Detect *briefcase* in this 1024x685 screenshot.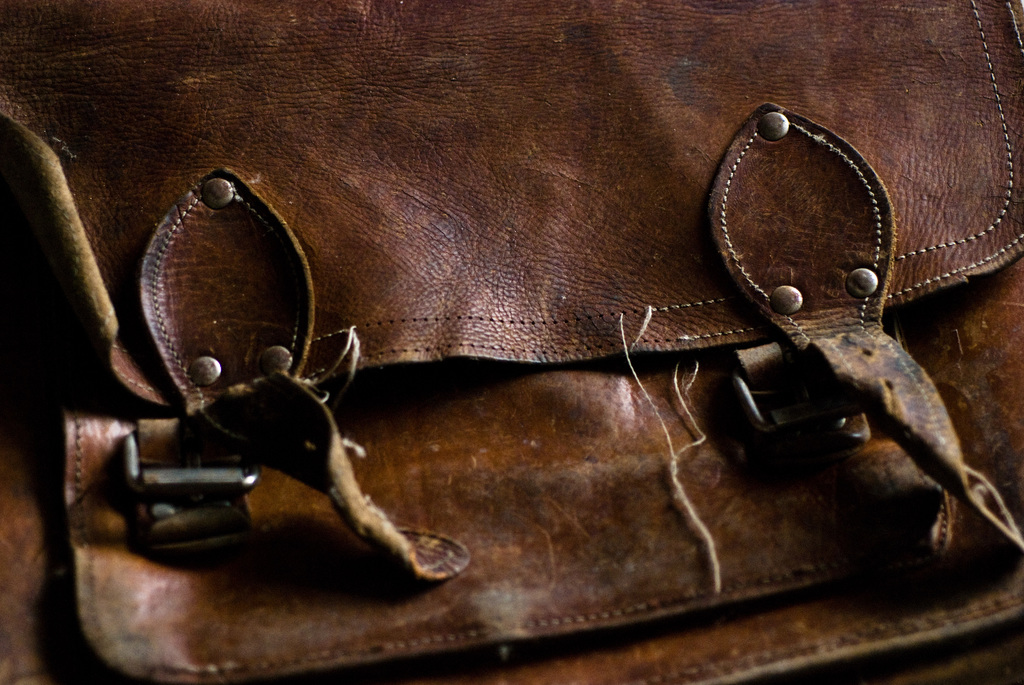
Detection: select_region(0, 0, 1023, 684).
